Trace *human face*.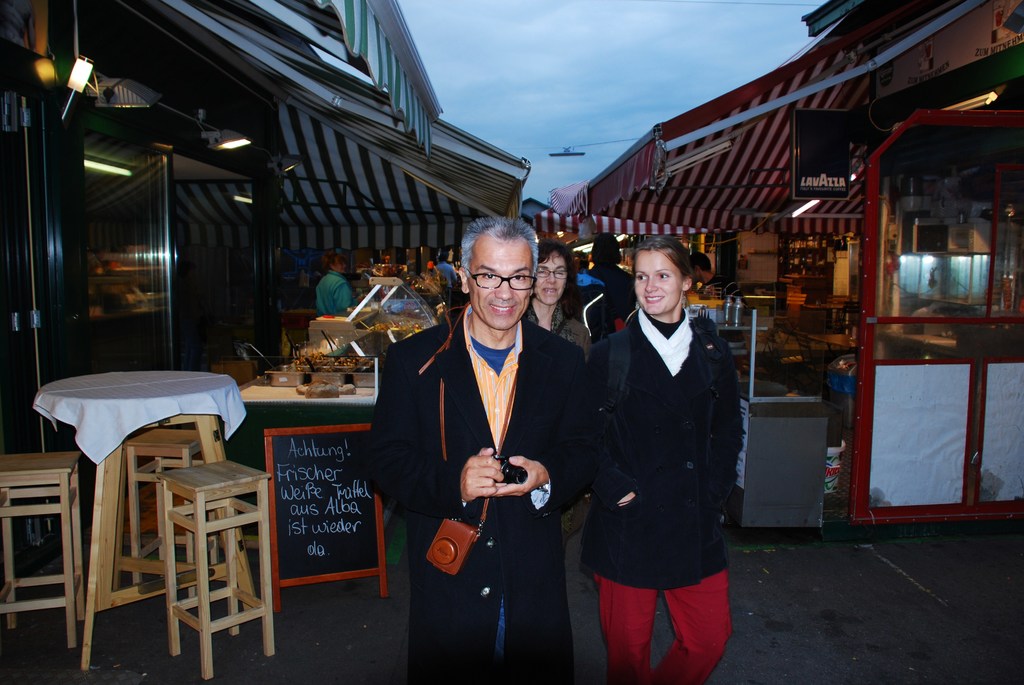
Traced to (467,240,534,330).
